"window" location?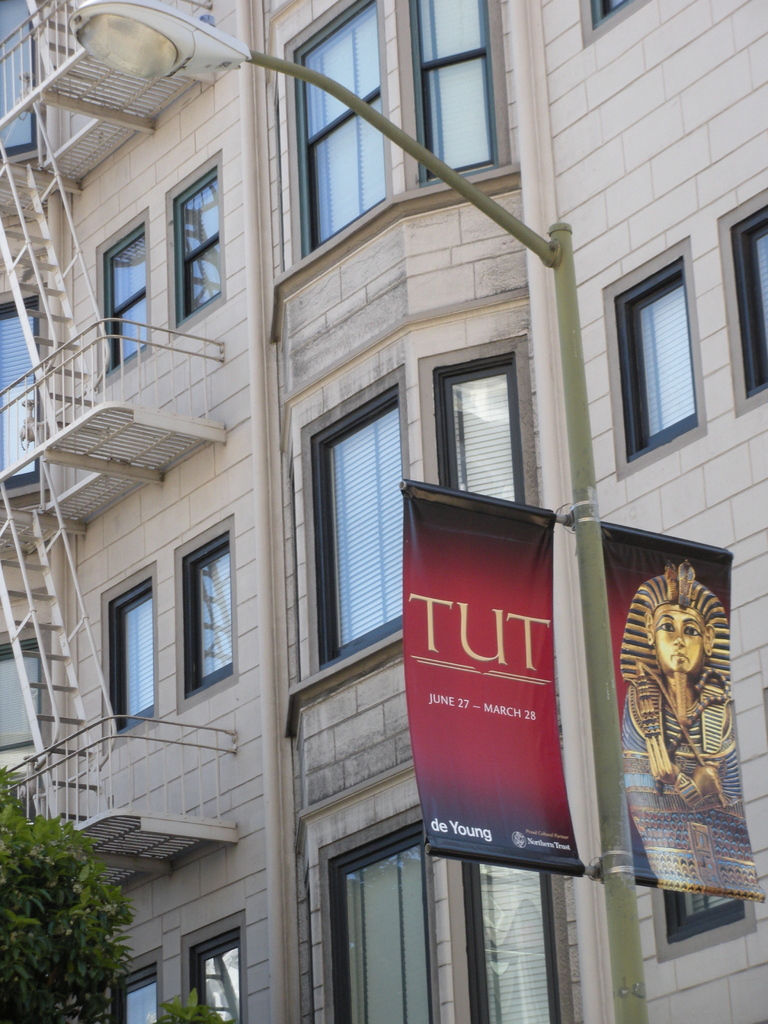
(x1=180, y1=917, x2=247, y2=1023)
